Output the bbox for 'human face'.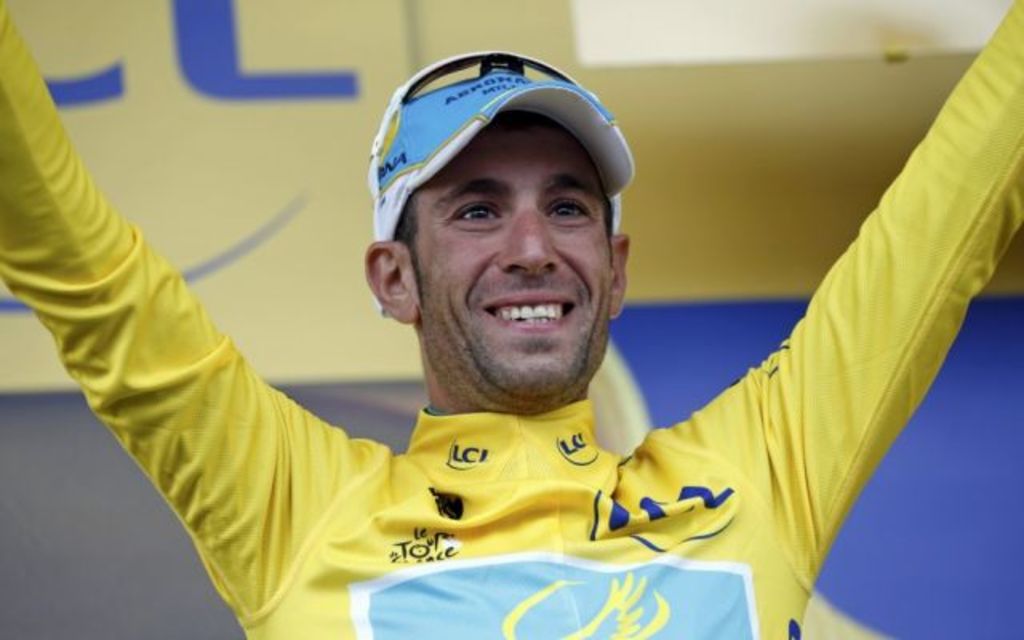
[x1=416, y1=123, x2=611, y2=392].
